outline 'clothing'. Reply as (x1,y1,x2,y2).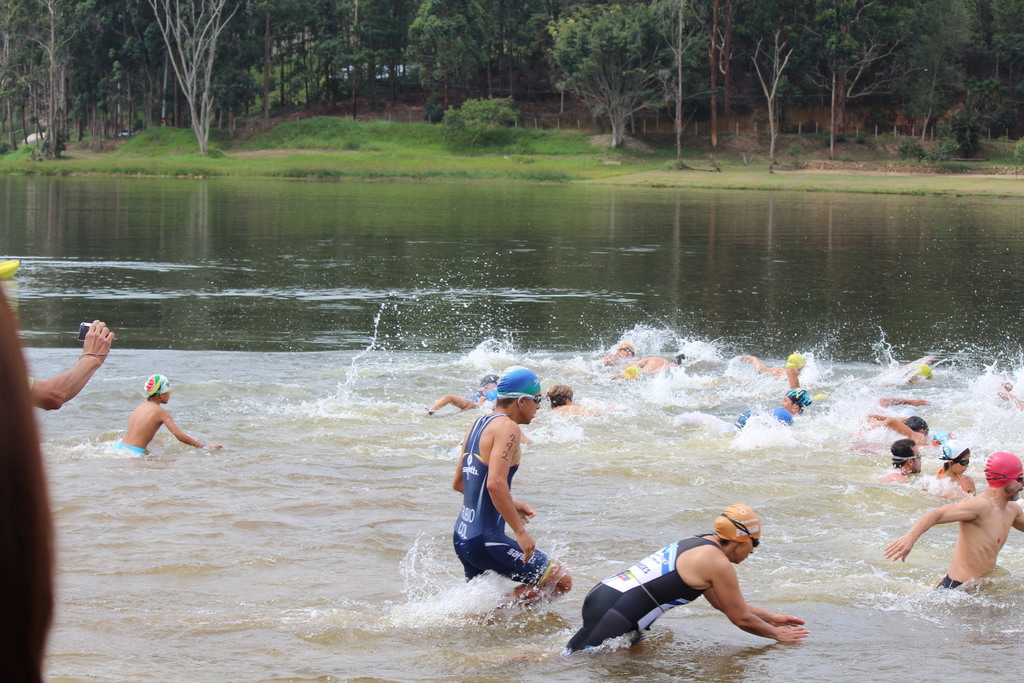
(561,531,721,658).
